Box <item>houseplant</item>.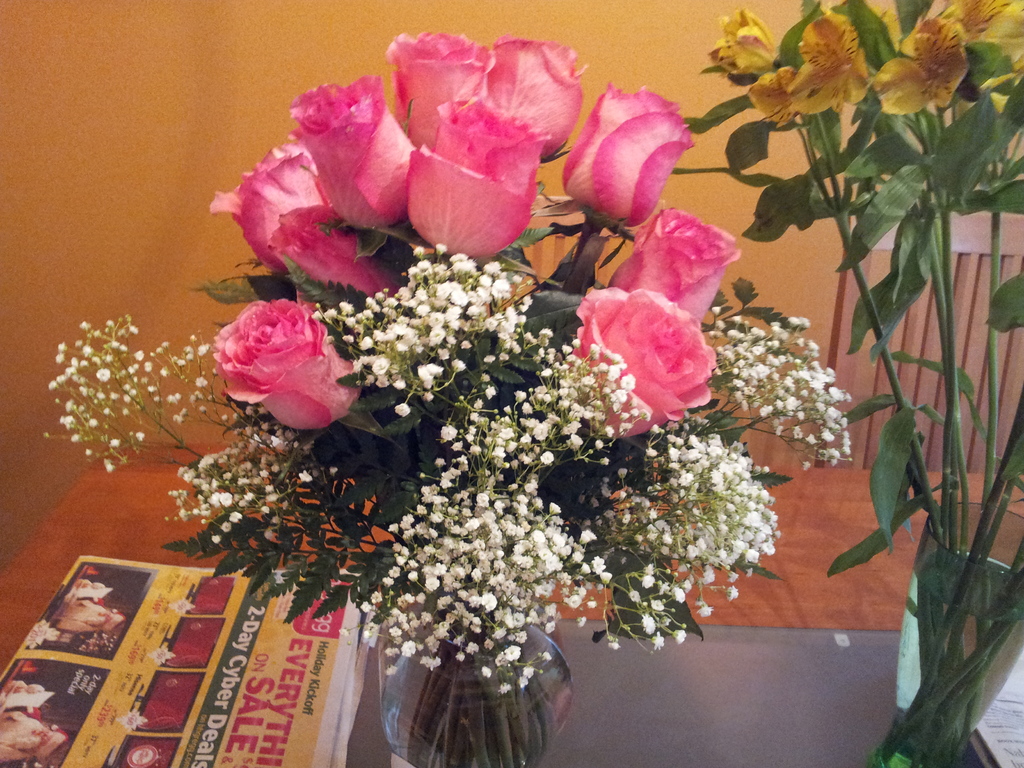
[778,0,1023,764].
